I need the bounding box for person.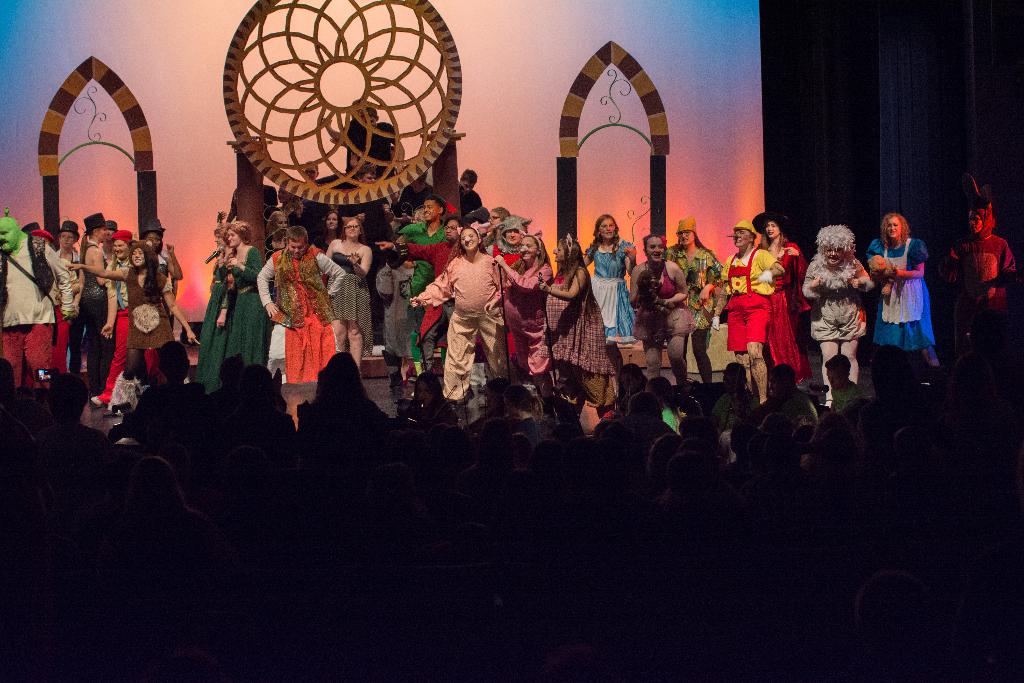
Here it is: bbox=[211, 211, 234, 295].
